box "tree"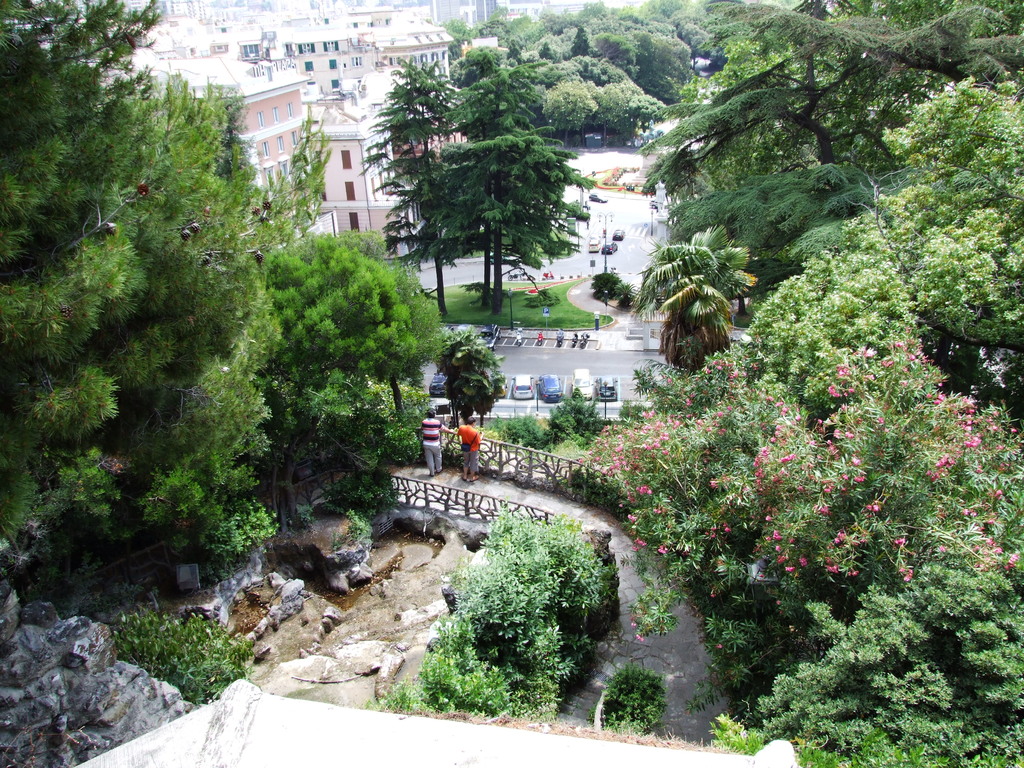
(x1=0, y1=3, x2=340, y2=582)
